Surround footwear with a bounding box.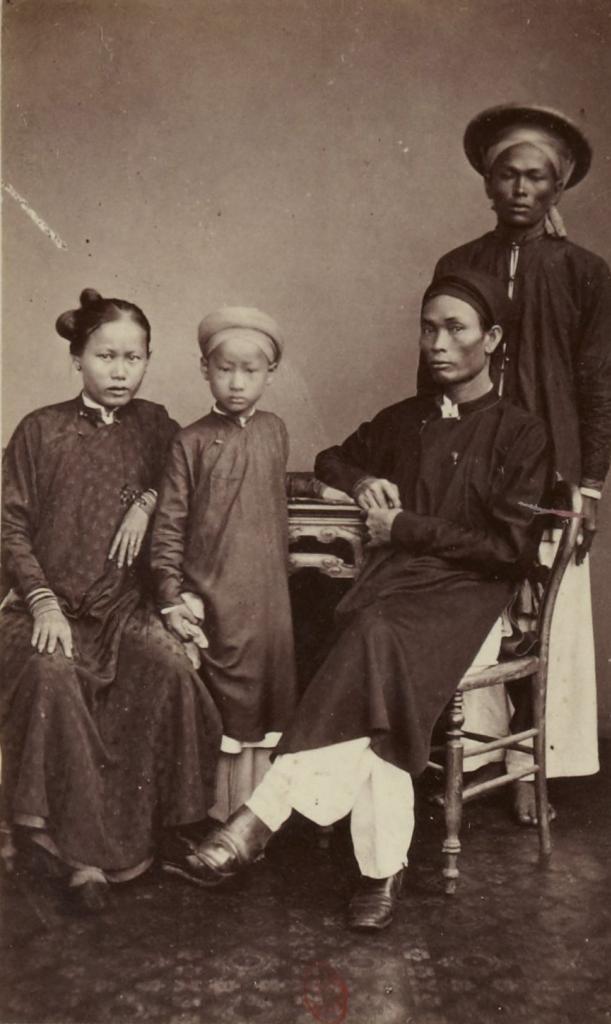
{"left": 0, "top": 831, "right": 67, "bottom": 888}.
